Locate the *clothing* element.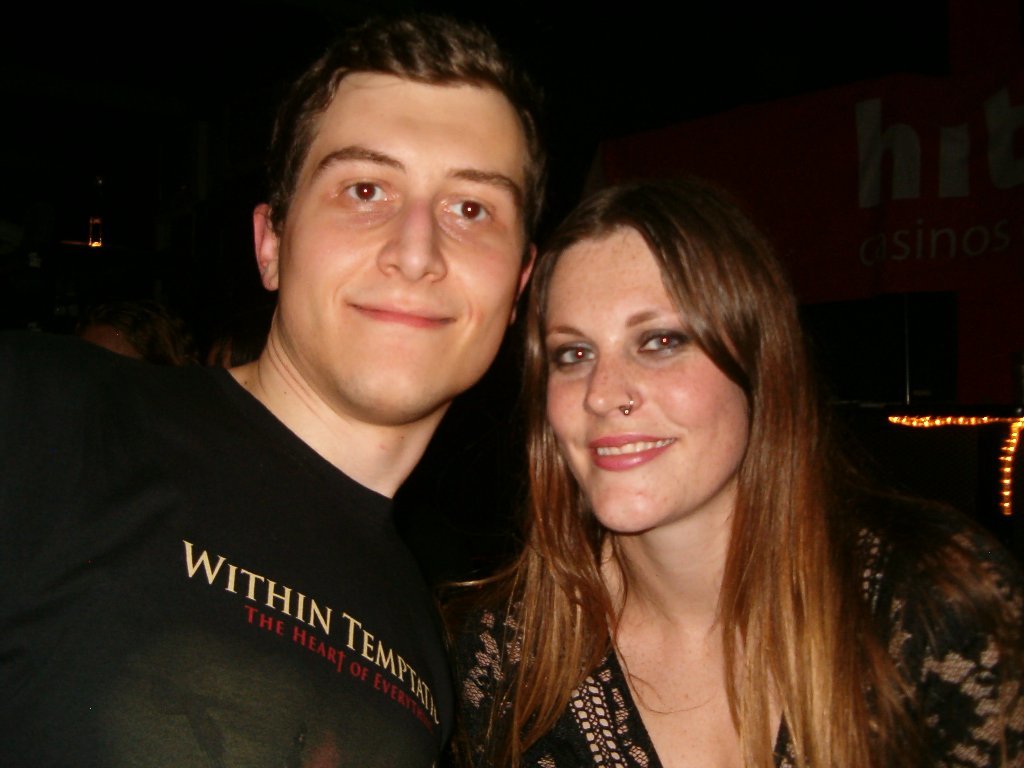
Element bbox: [left=465, top=489, right=1023, bottom=767].
